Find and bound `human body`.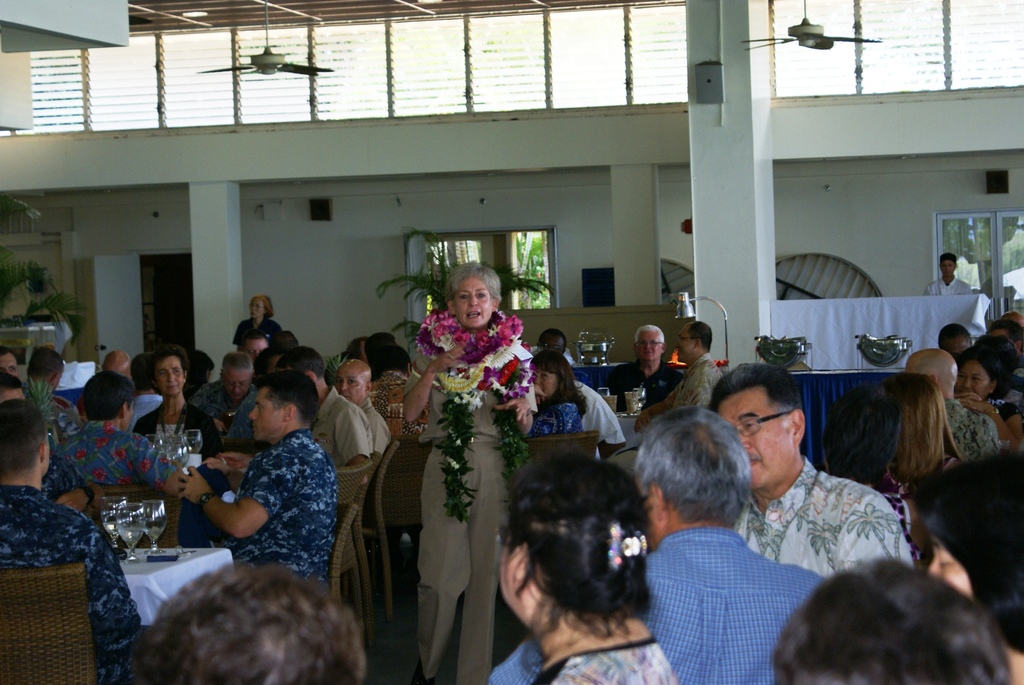
Bound: {"x1": 640, "y1": 358, "x2": 724, "y2": 429}.
